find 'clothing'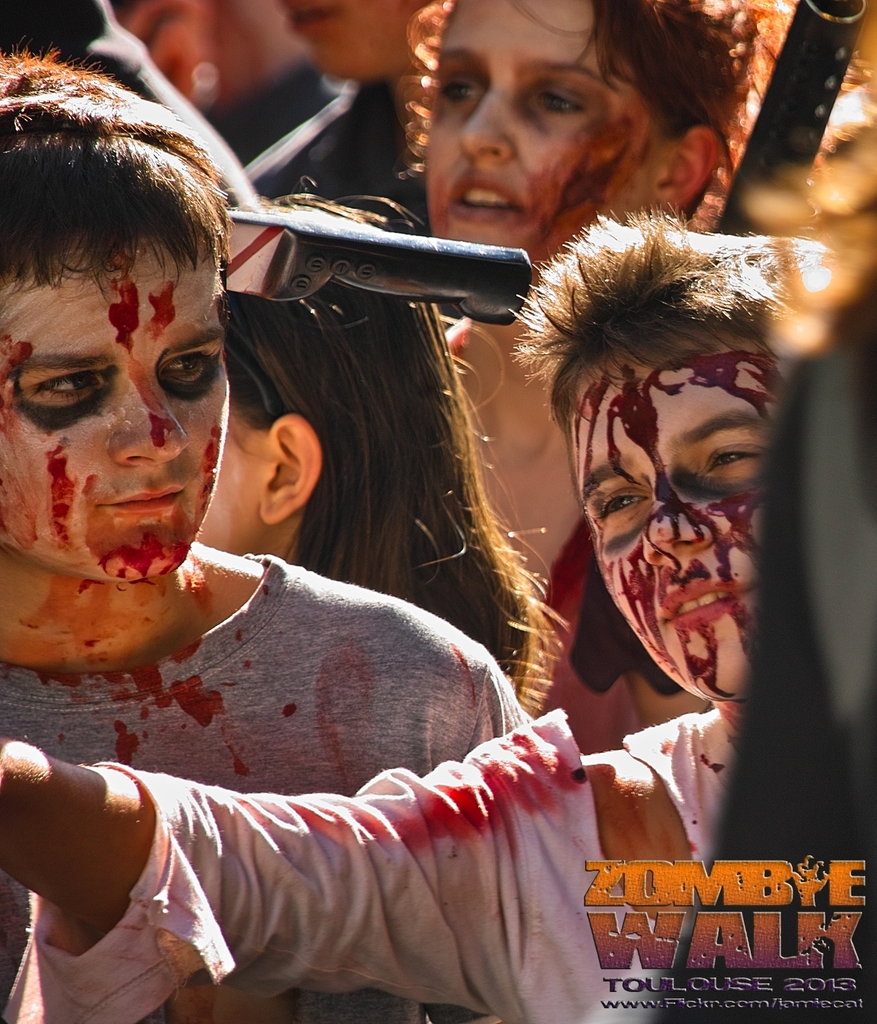
locate(216, 60, 409, 198)
